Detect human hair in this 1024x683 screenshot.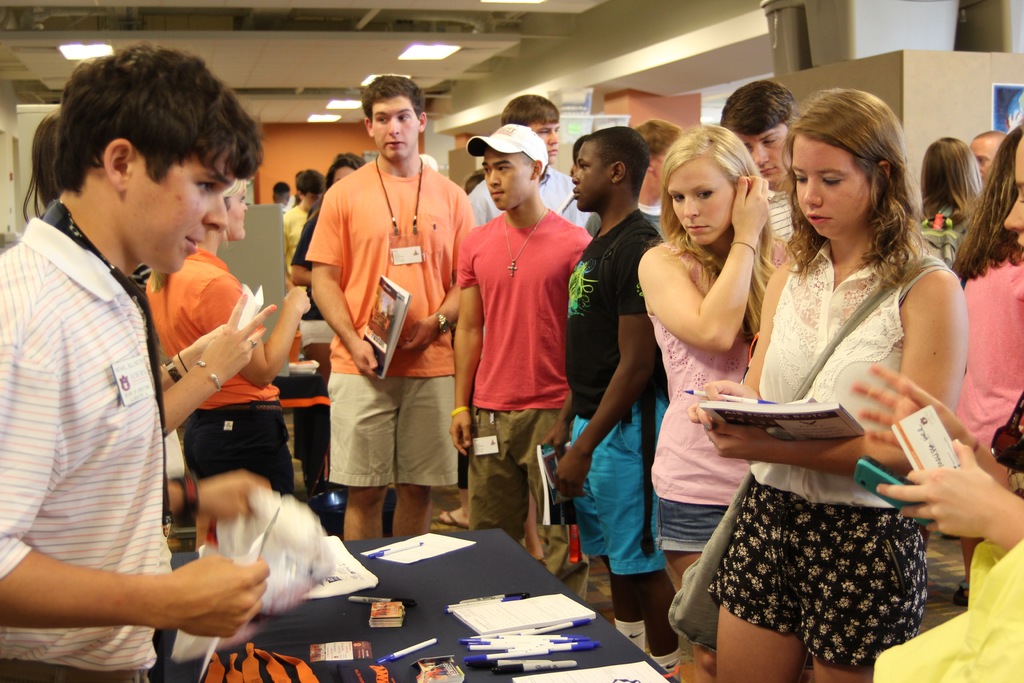
Detection: bbox=[19, 104, 63, 227].
